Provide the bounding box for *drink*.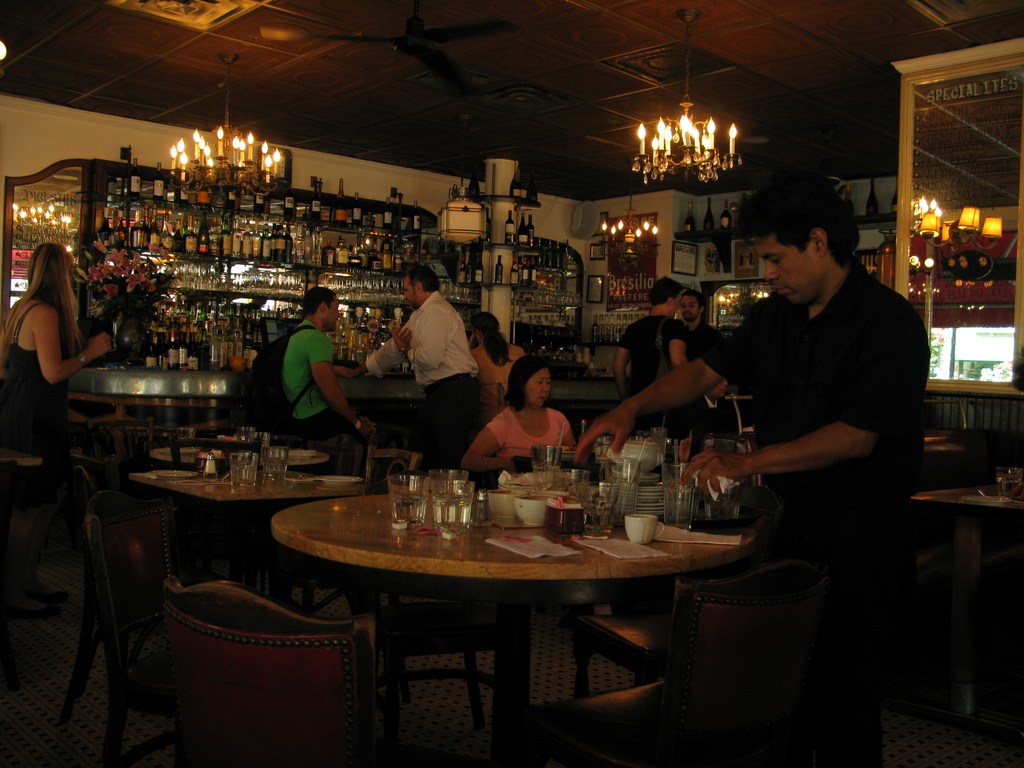
[511,159,523,195].
